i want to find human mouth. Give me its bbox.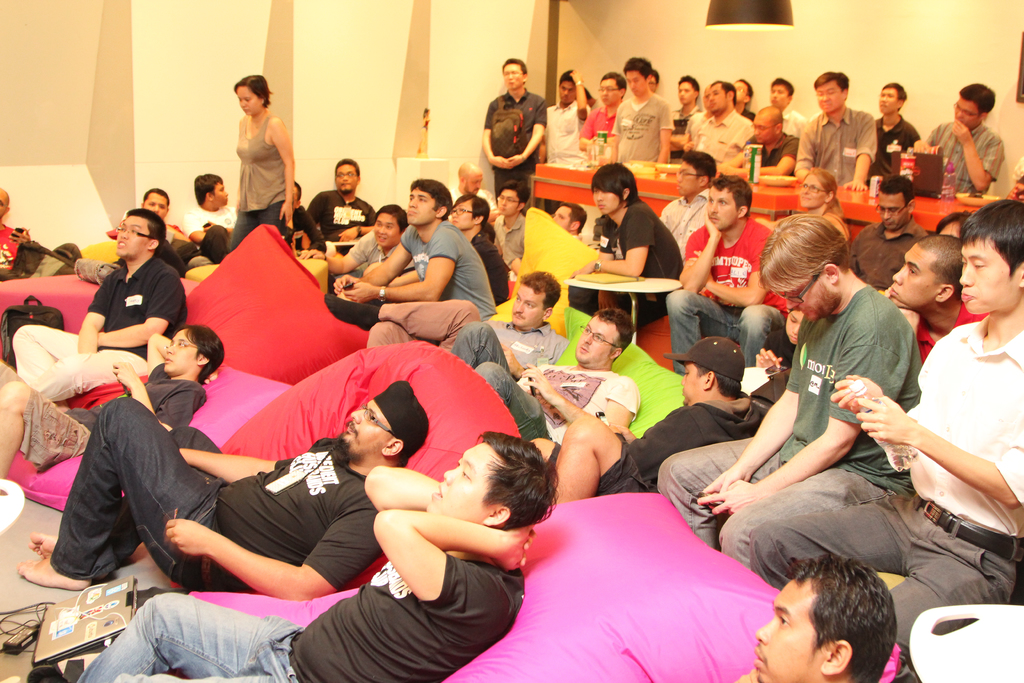
<region>711, 103, 716, 107</region>.
